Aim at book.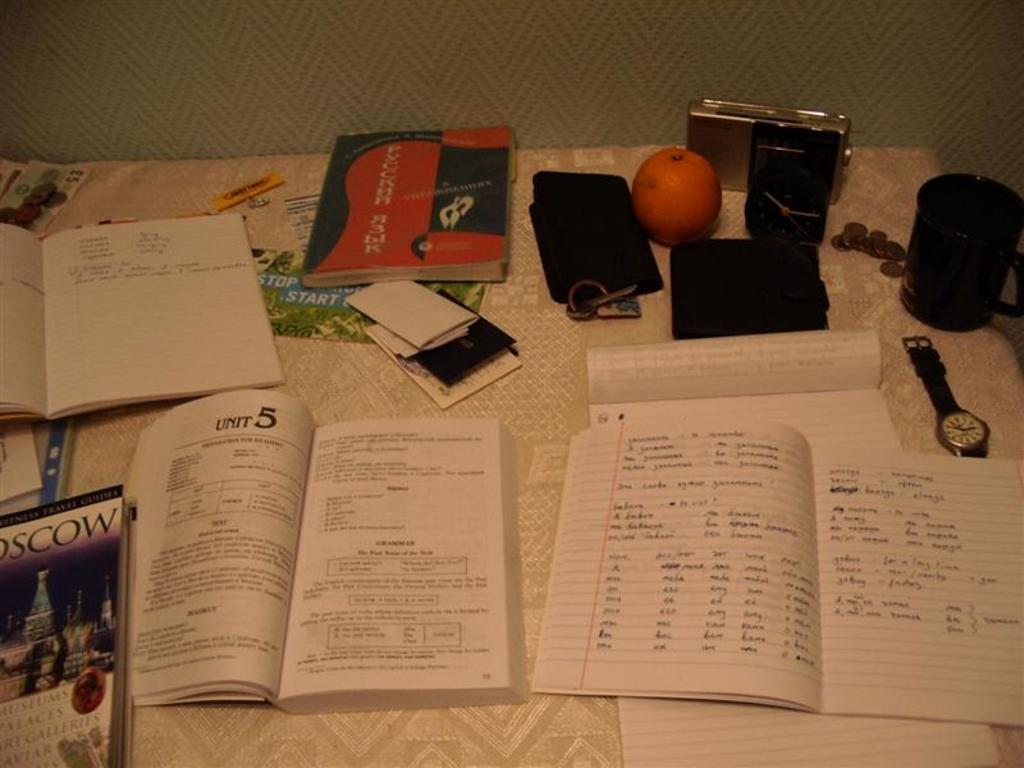
Aimed at 122/384/532/713.
